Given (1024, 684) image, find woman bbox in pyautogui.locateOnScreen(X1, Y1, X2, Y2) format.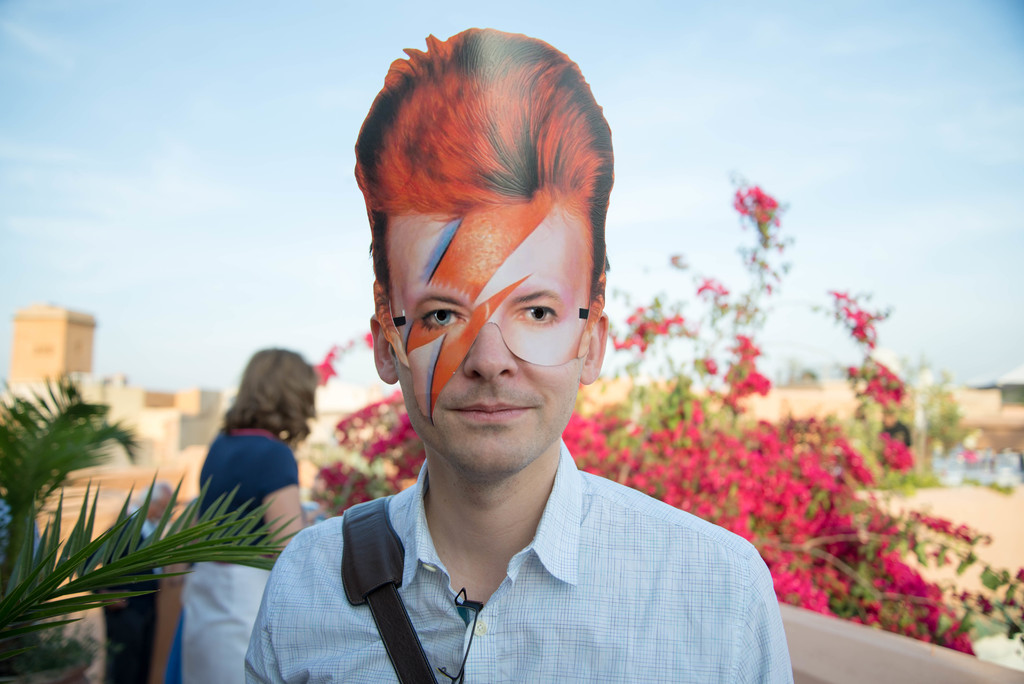
pyautogui.locateOnScreen(182, 348, 314, 683).
